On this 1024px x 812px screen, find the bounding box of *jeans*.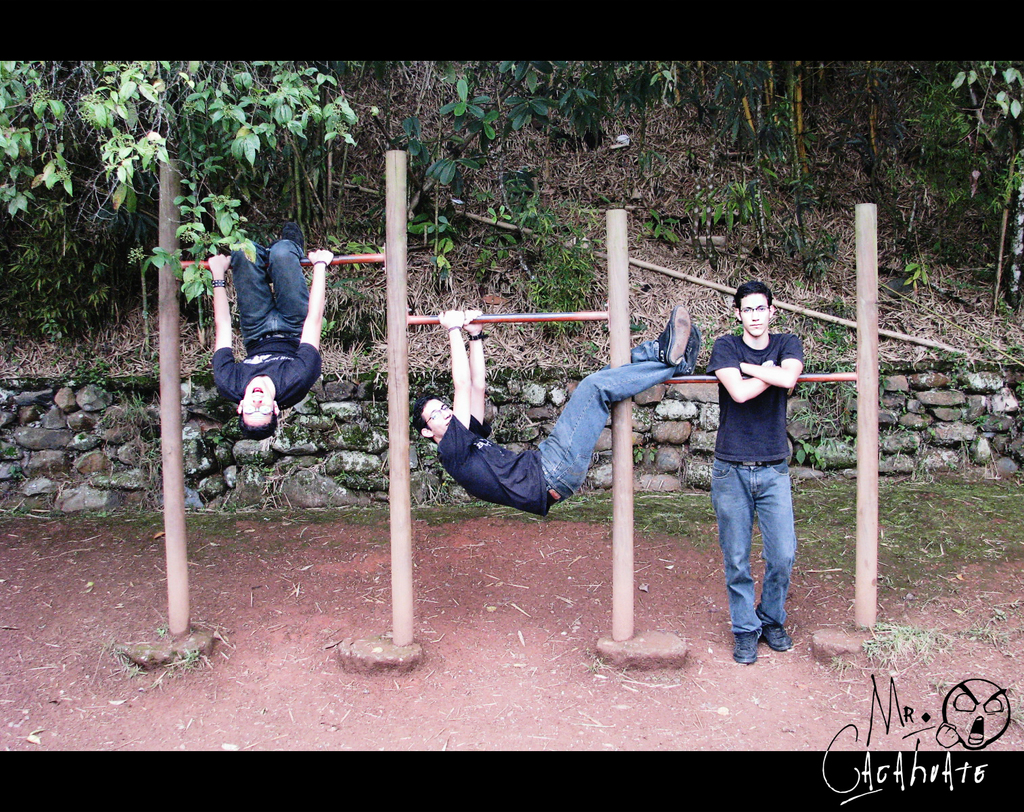
Bounding box: bbox=[711, 459, 797, 634].
